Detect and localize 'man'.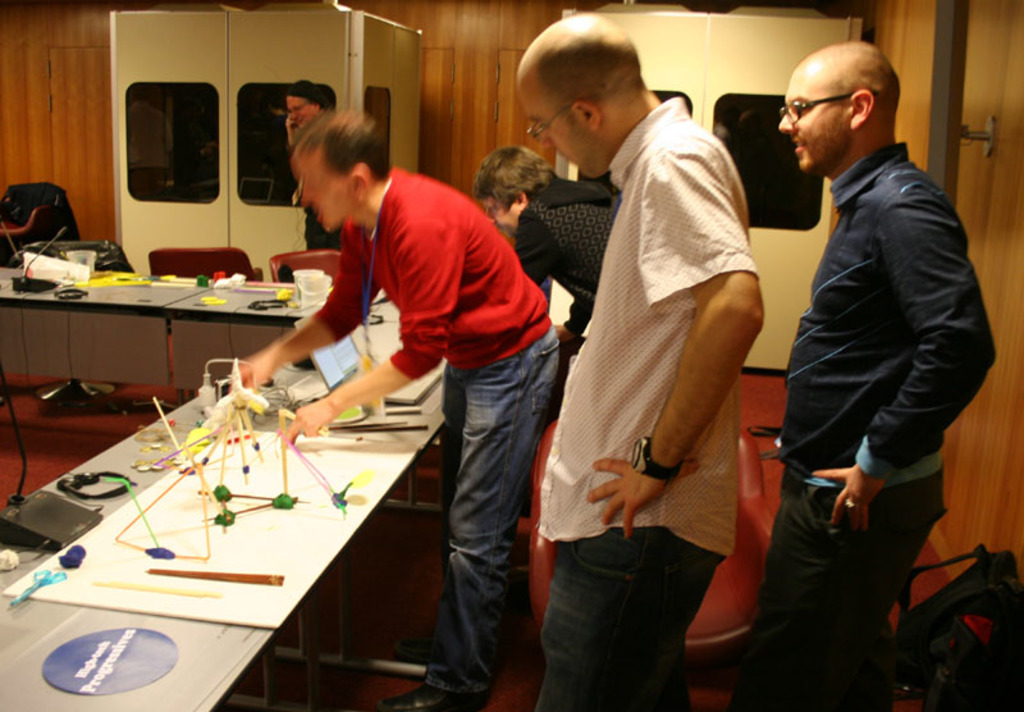
Localized at 230,113,554,711.
